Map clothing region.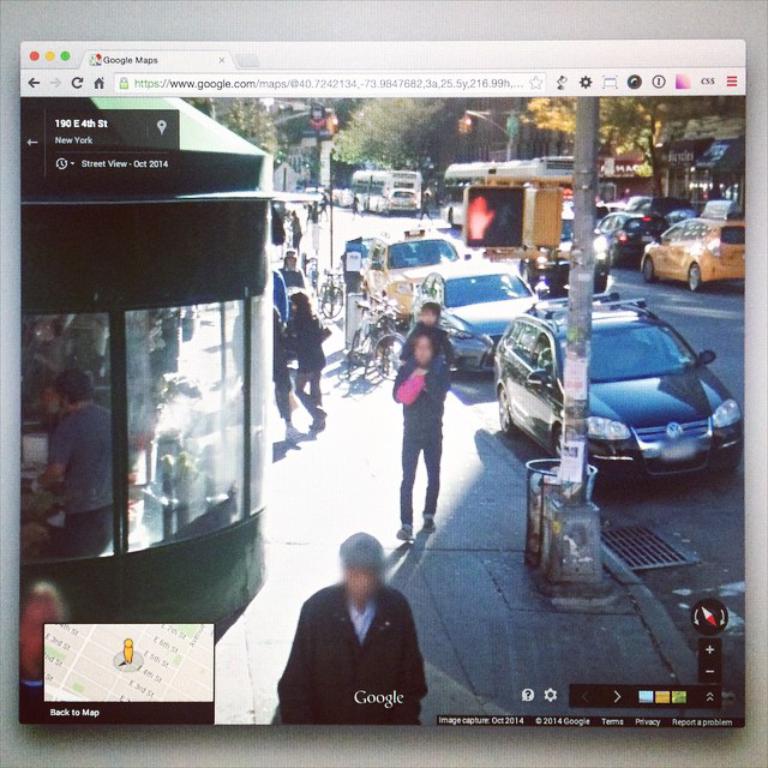
Mapped to detection(44, 404, 116, 559).
